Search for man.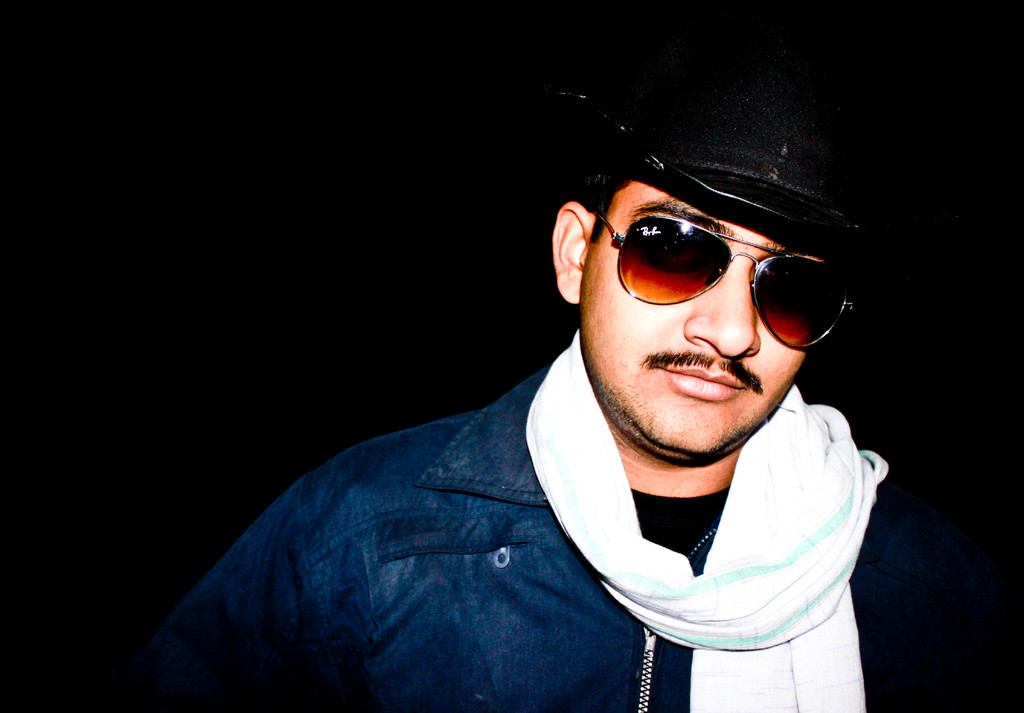
Found at select_region(143, 49, 973, 712).
